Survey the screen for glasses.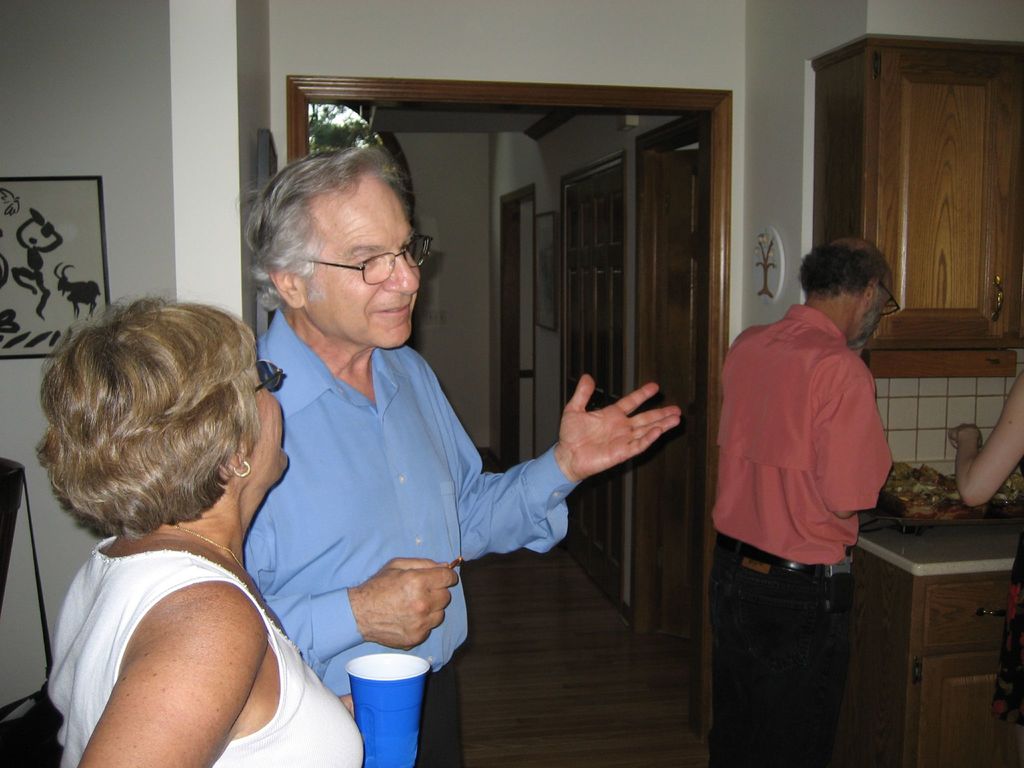
Survey found: rect(276, 239, 421, 291).
